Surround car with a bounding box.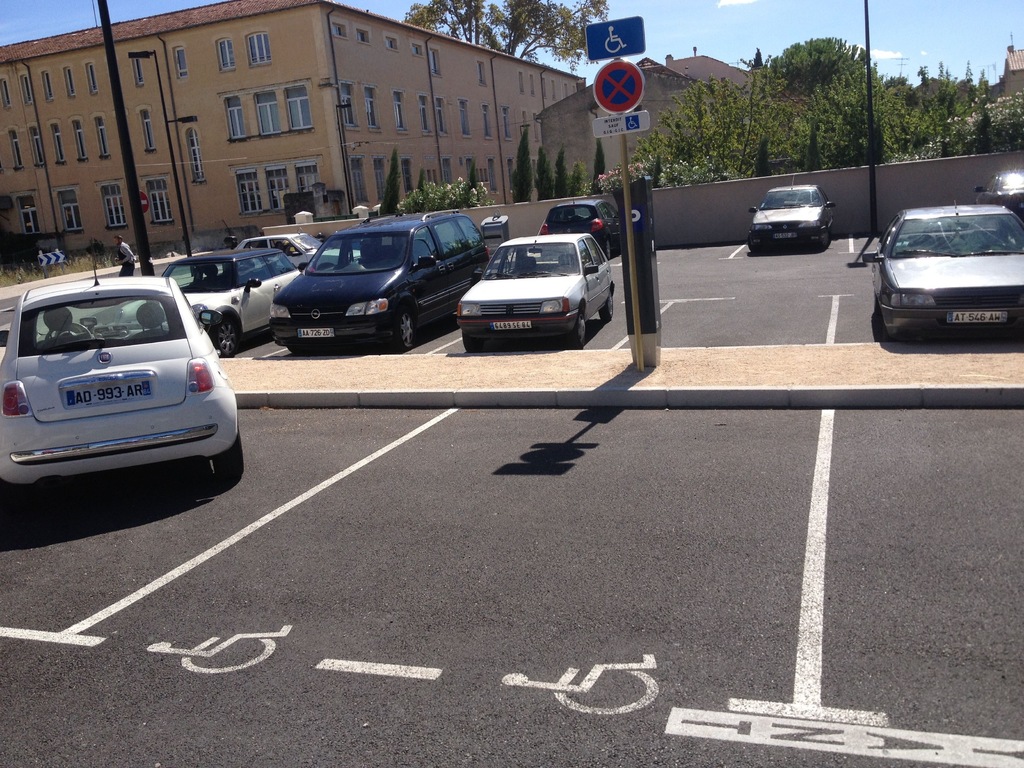
<bbox>536, 195, 621, 252</bbox>.
